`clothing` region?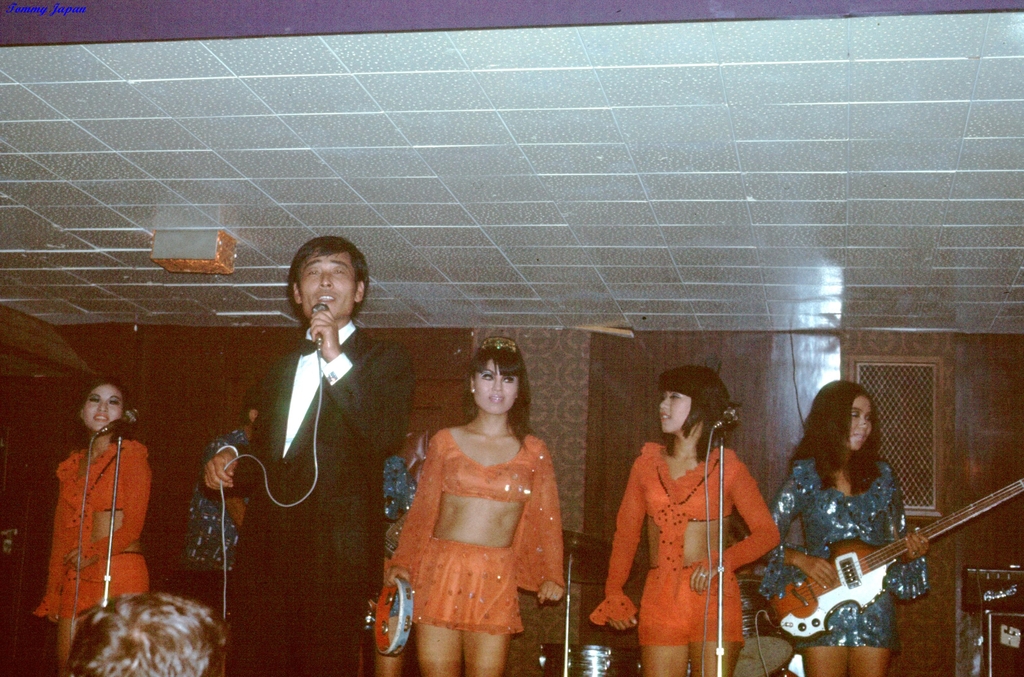
585 442 778 649
